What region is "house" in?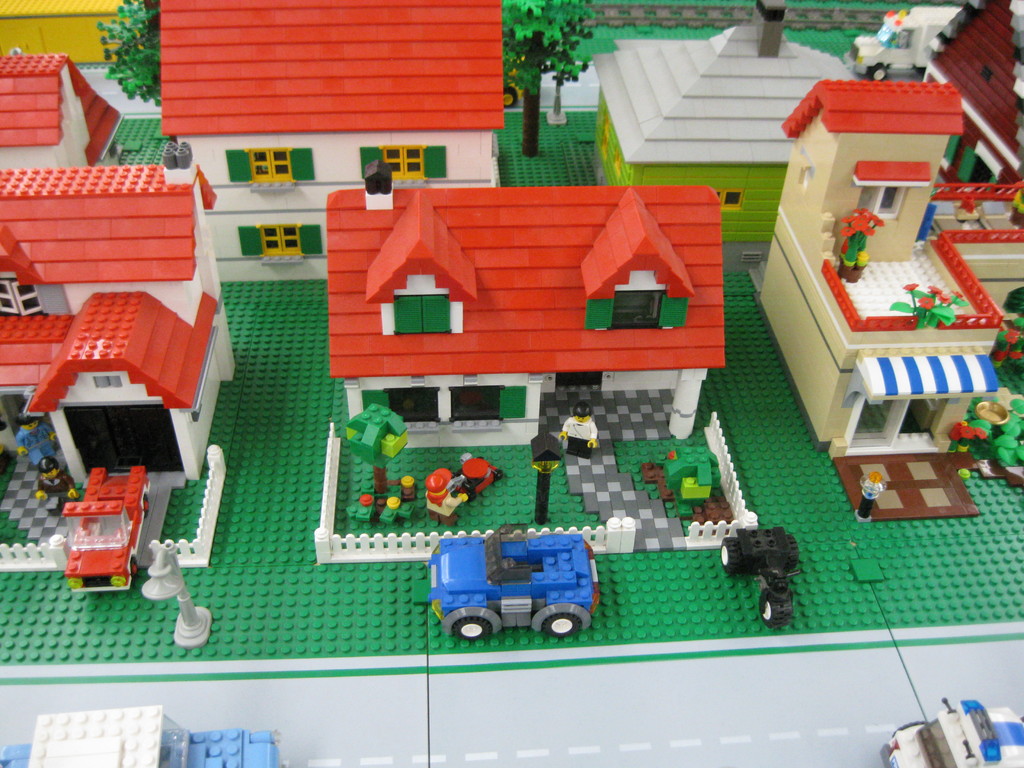
box(591, 0, 863, 273).
